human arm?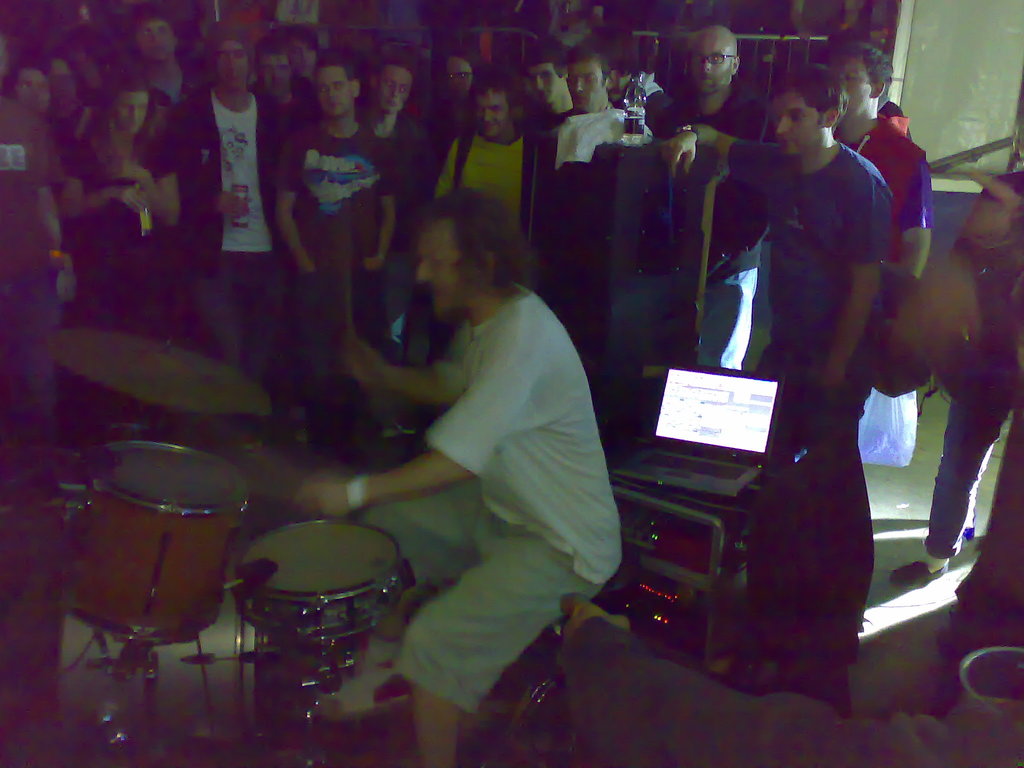
(260, 130, 319, 300)
